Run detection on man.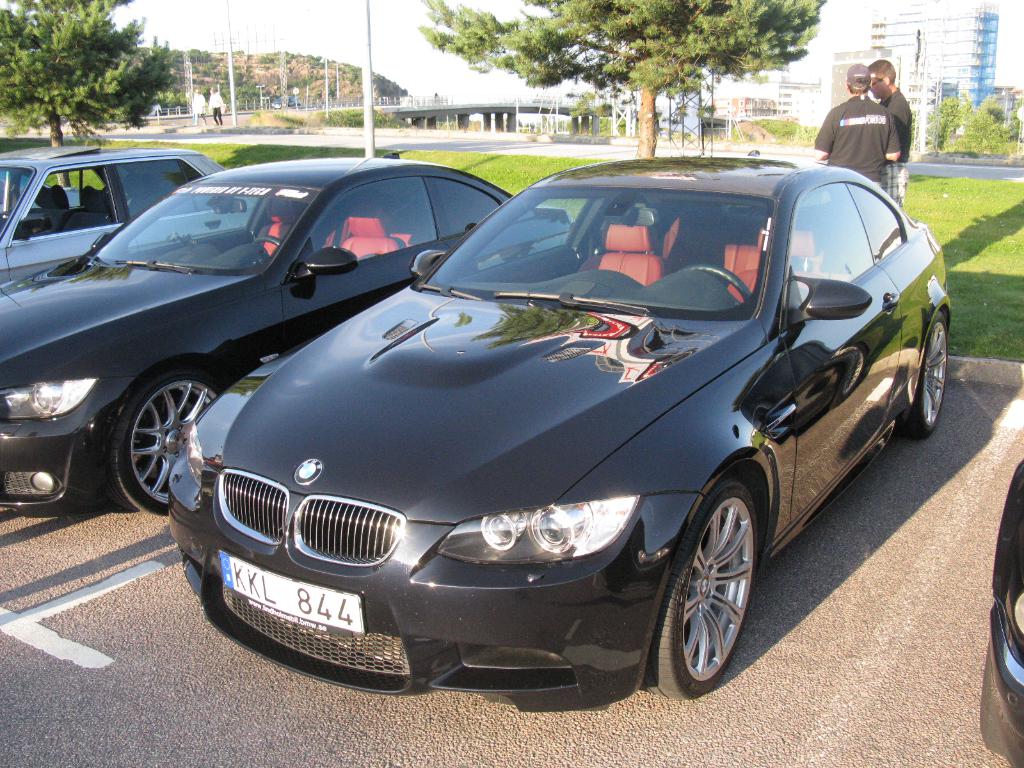
Result: left=867, top=58, right=915, bottom=205.
